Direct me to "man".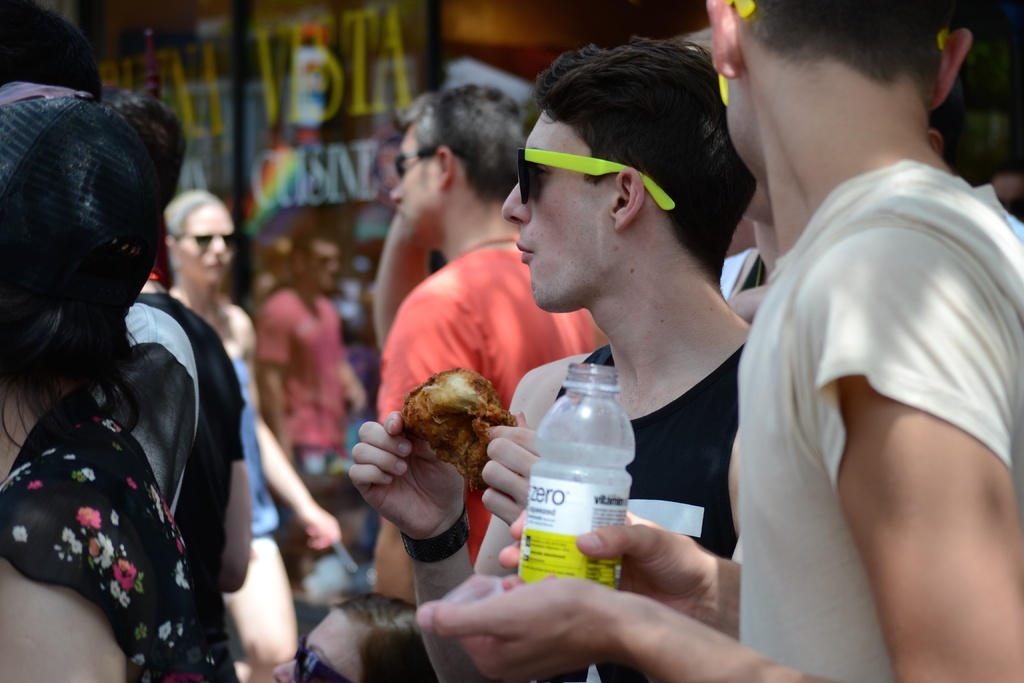
Direction: rect(404, 0, 1023, 682).
